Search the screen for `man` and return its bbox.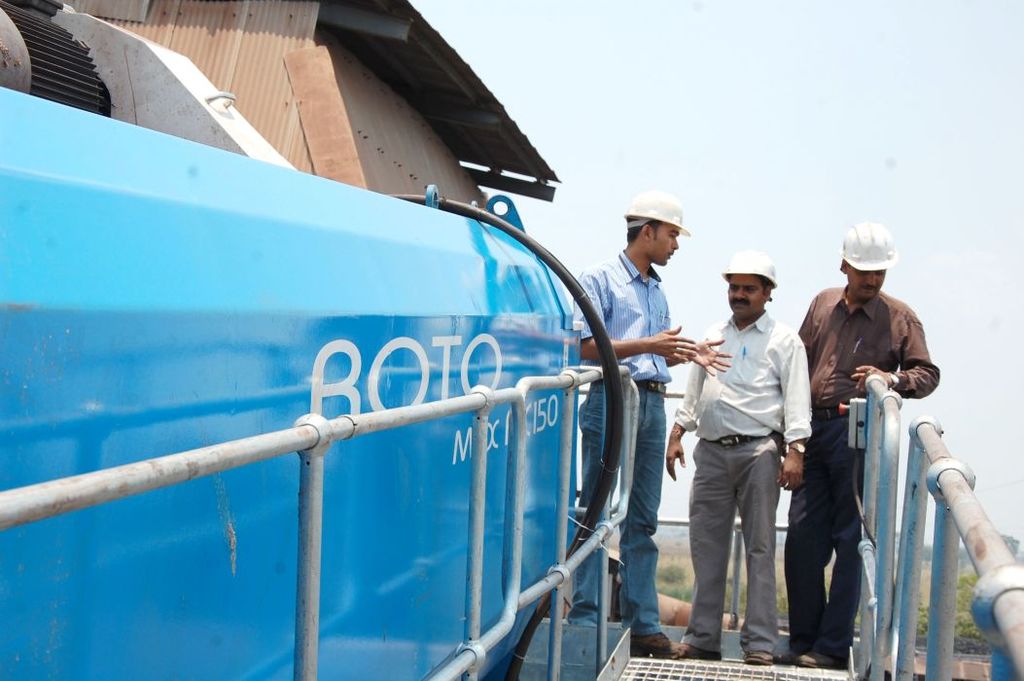
Found: rect(569, 189, 732, 661).
